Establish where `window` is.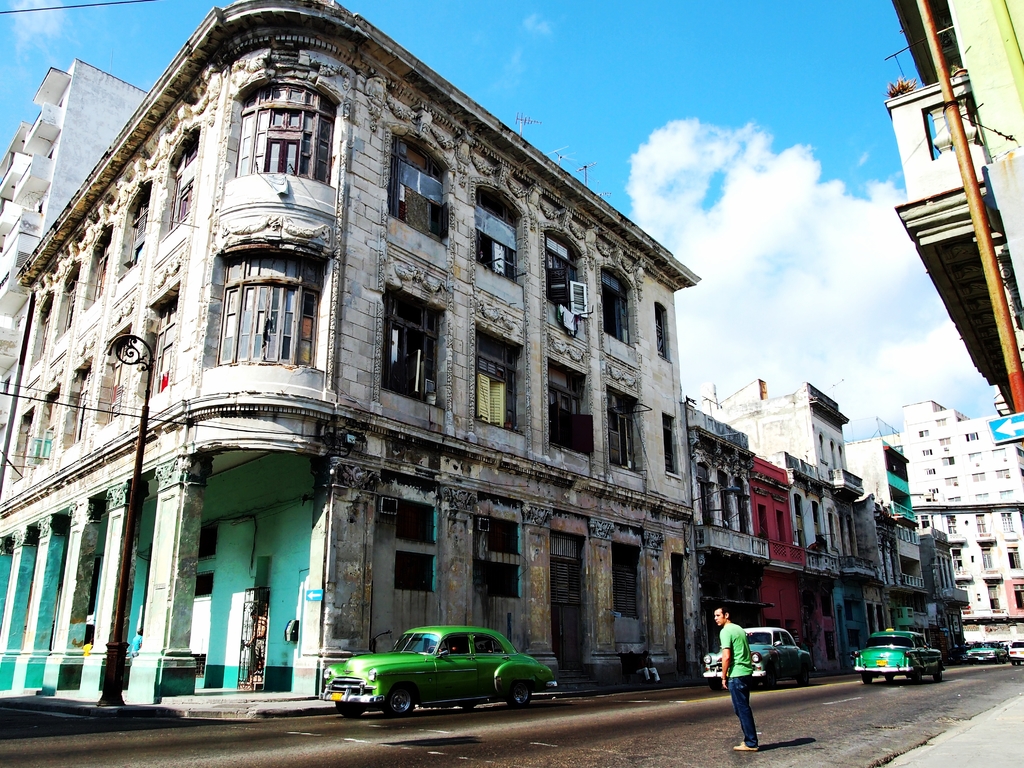
Established at {"x1": 659, "y1": 409, "x2": 680, "y2": 478}.
